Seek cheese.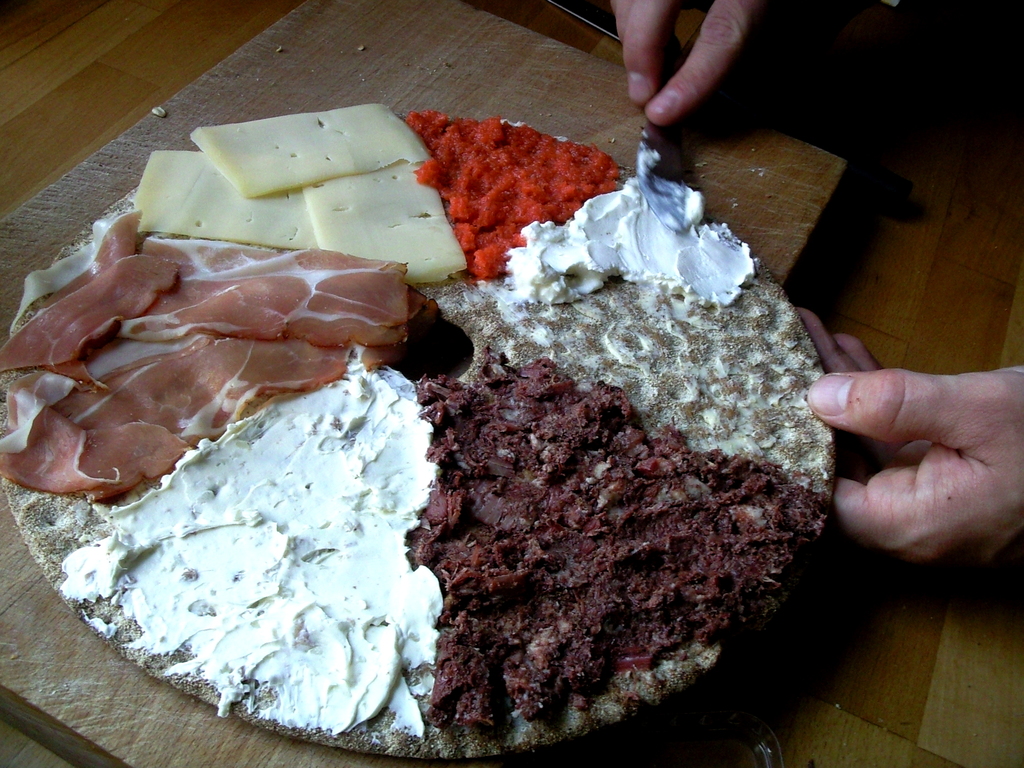
{"left": 307, "top": 182, "right": 470, "bottom": 284}.
